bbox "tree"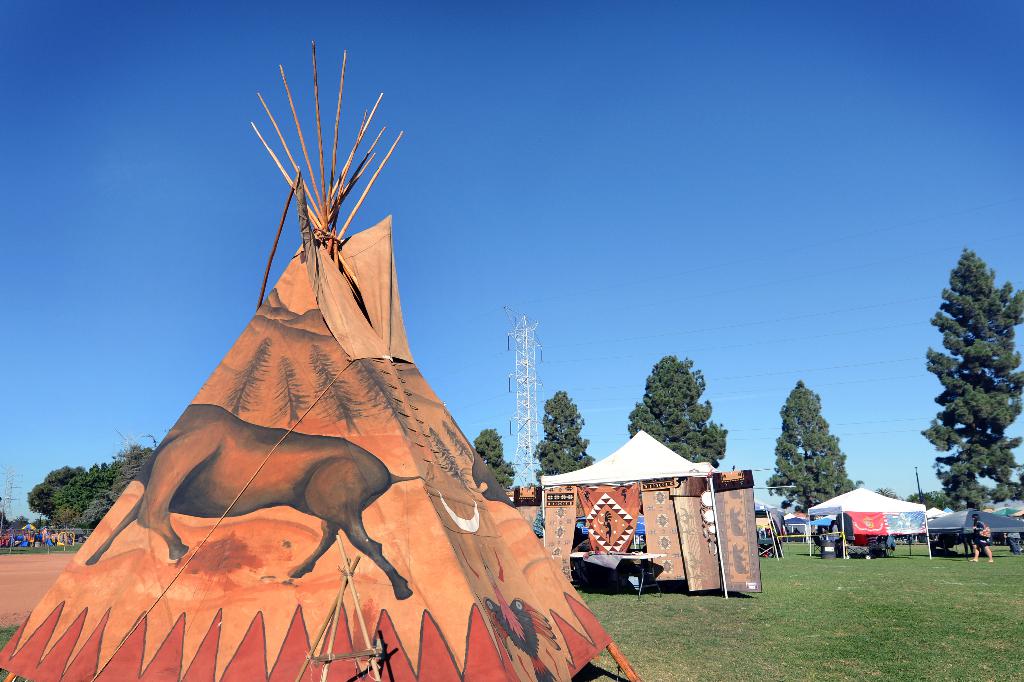
<box>475,427,514,489</box>
